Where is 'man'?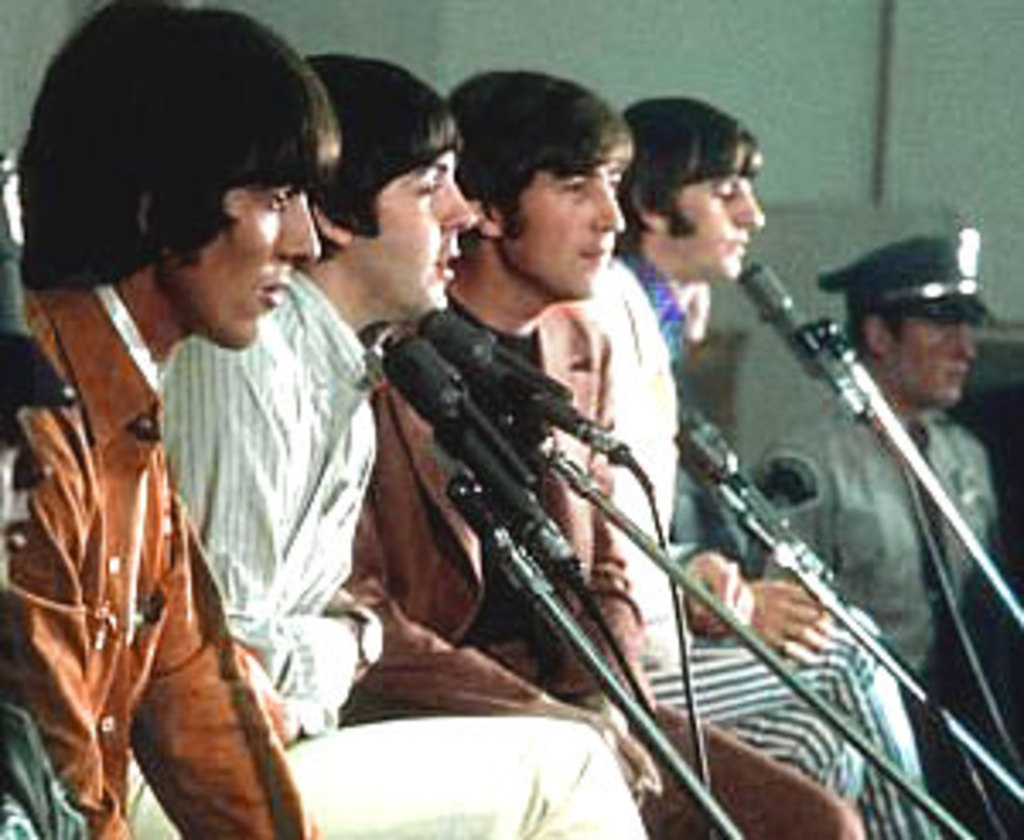
[x1=119, y1=48, x2=652, y2=837].
